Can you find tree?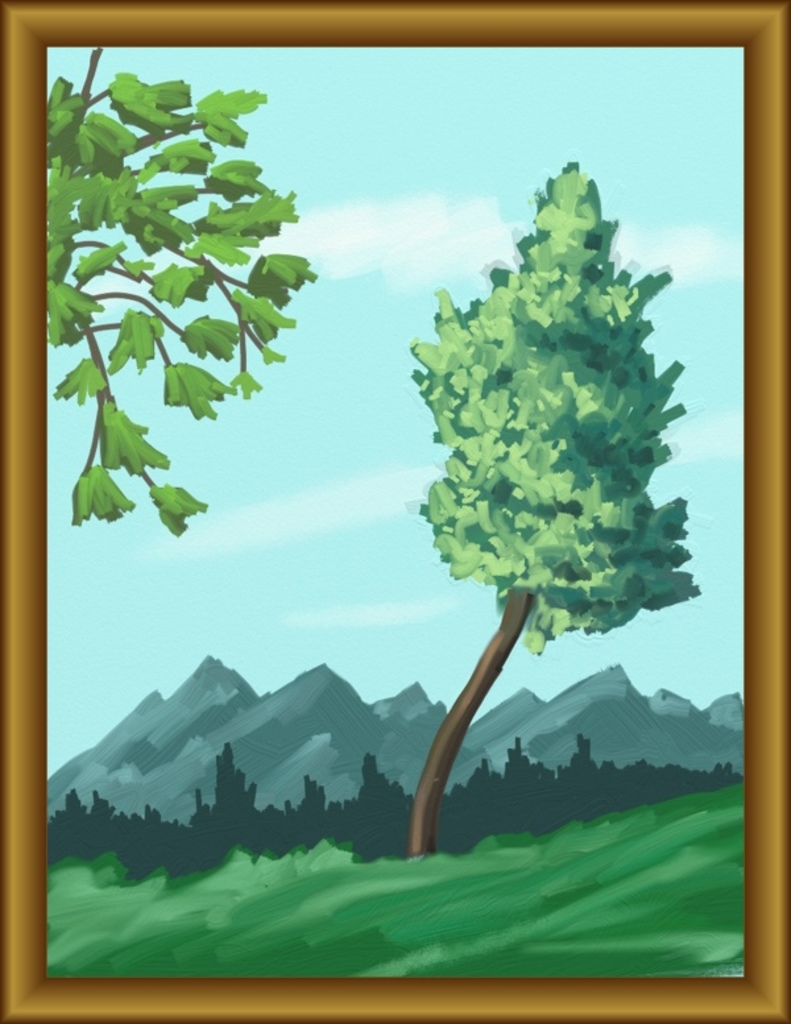
Yes, bounding box: 397:167:700:855.
